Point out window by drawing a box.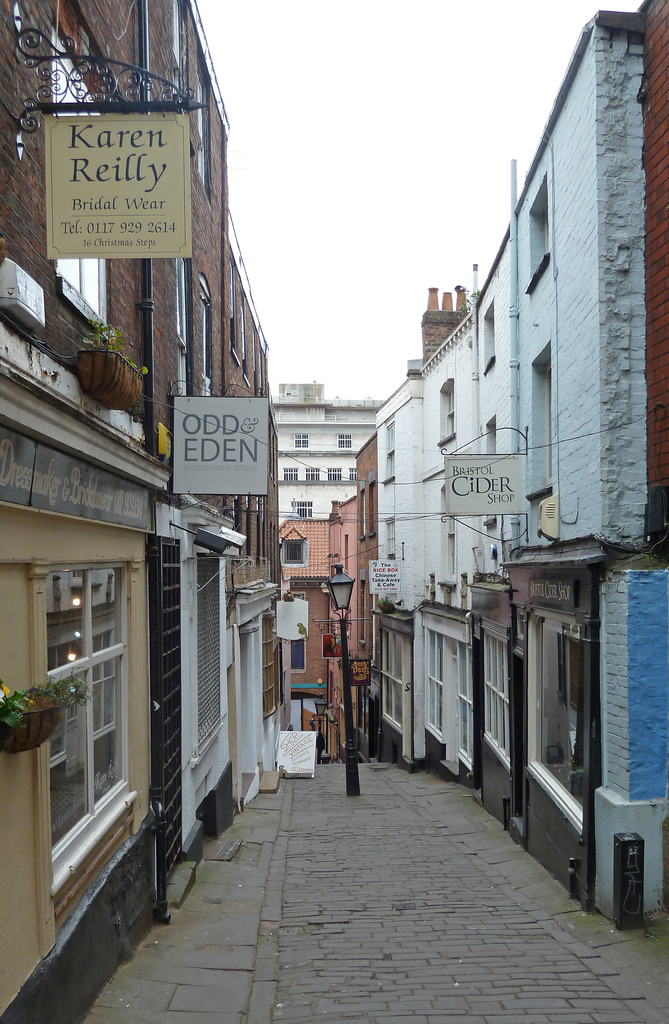
region(47, 557, 133, 888).
